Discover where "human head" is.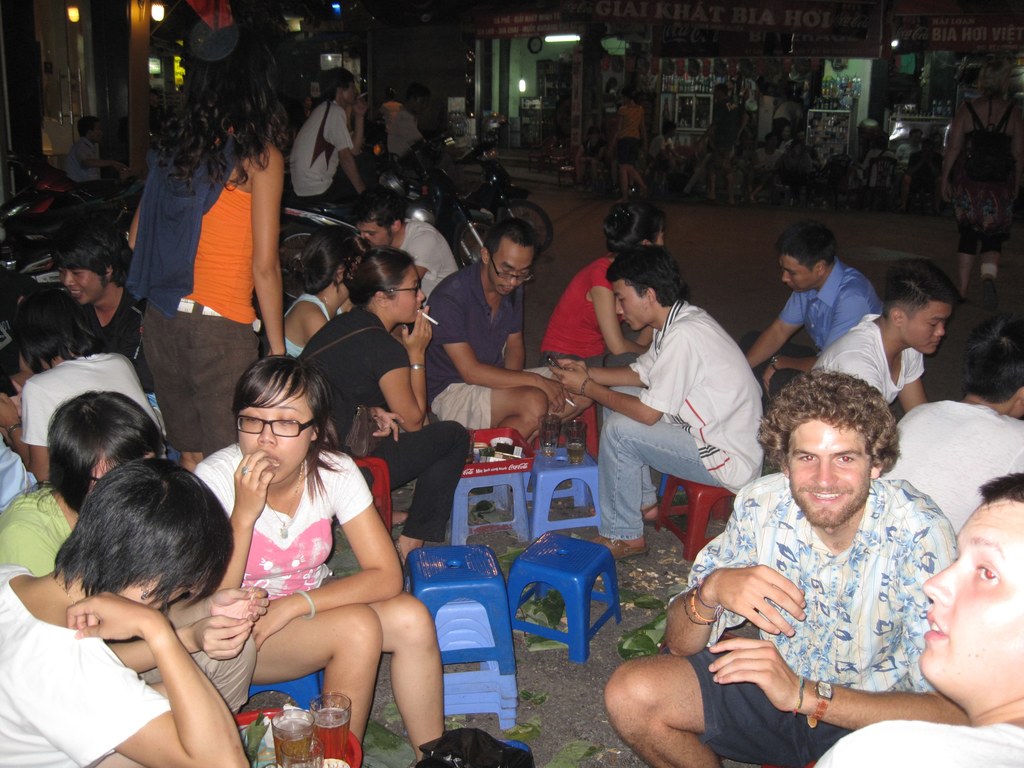
Discovered at bbox(483, 220, 534, 295).
